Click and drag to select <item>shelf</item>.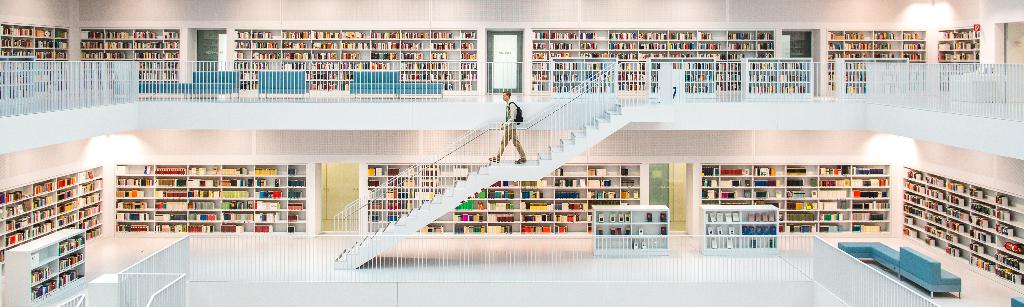
Selection: Rect(473, 194, 490, 201).
